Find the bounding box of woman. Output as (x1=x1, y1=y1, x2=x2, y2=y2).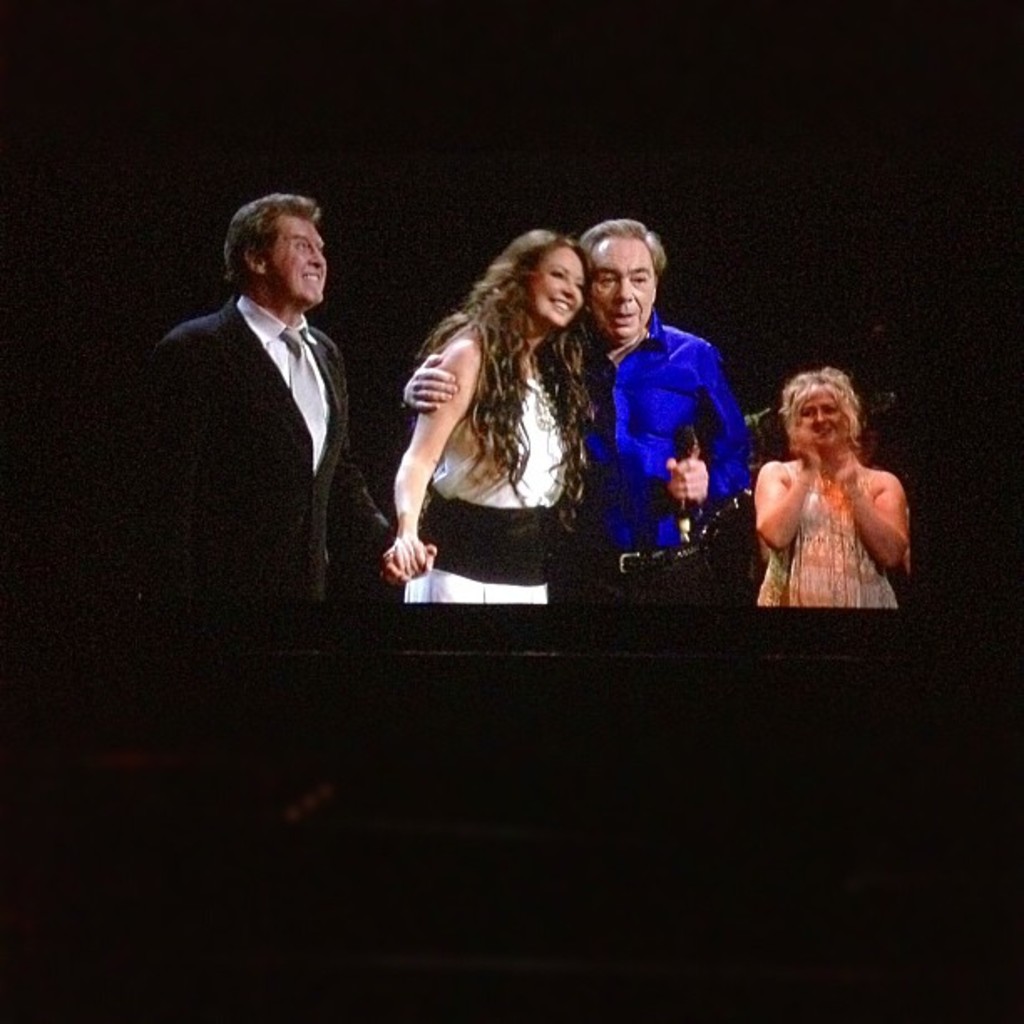
(x1=395, y1=218, x2=592, y2=609).
